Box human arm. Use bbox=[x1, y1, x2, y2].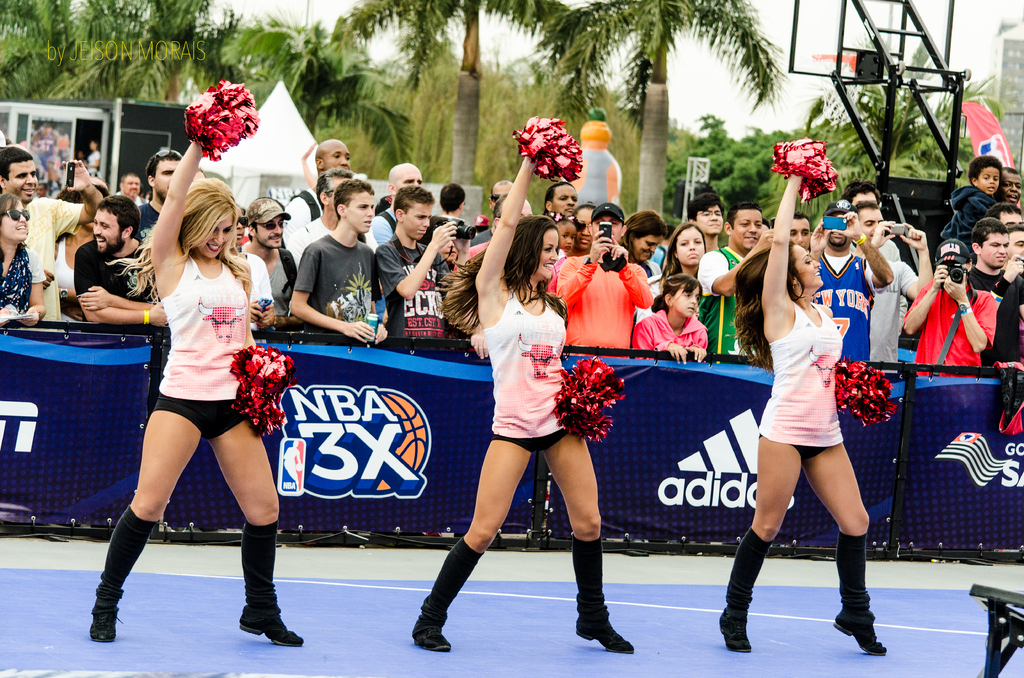
bbox=[611, 235, 652, 307].
